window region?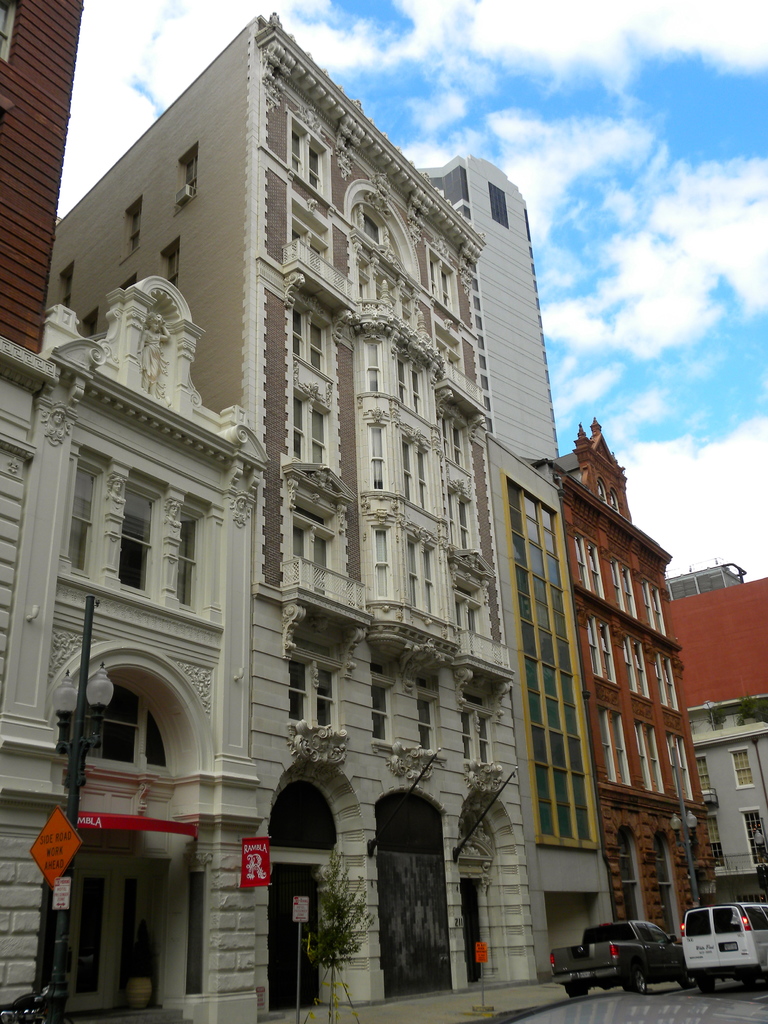
76:312:95:343
